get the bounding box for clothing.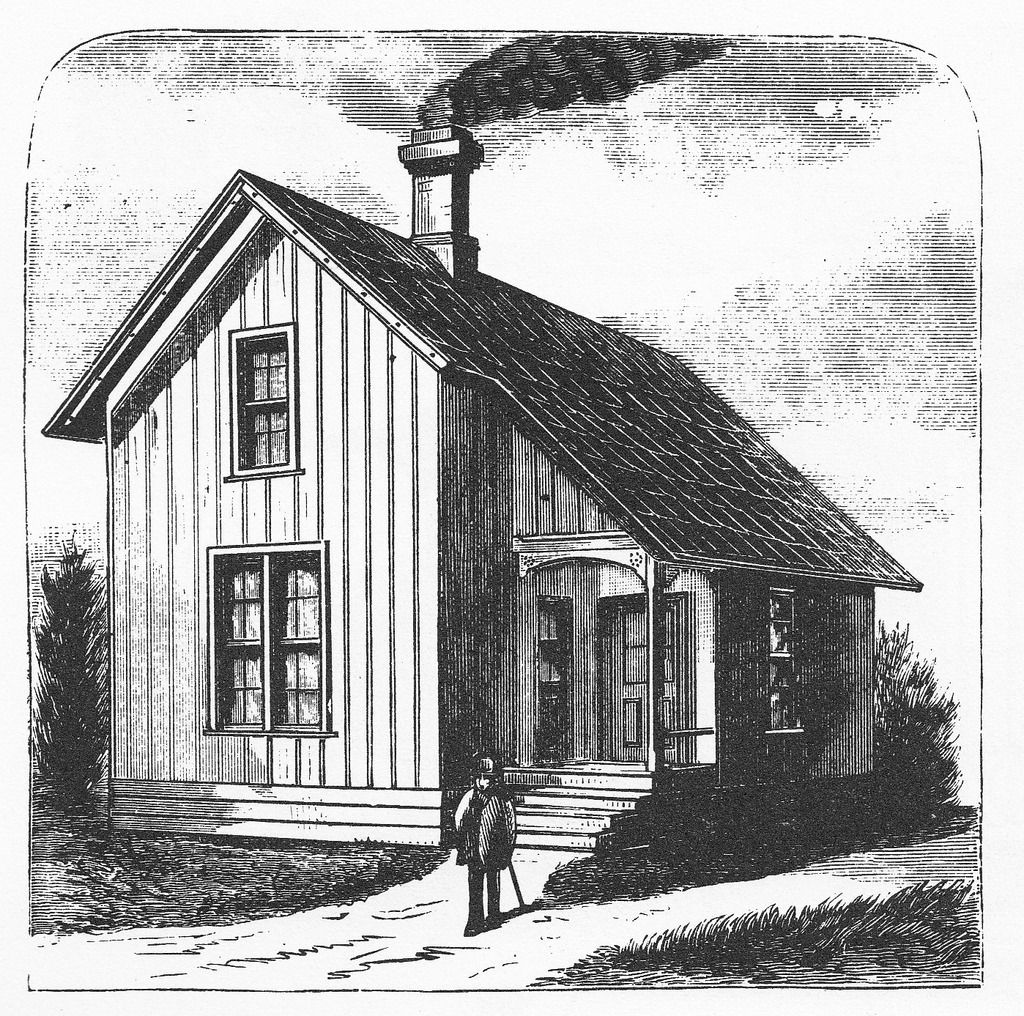
bbox(454, 796, 522, 874).
